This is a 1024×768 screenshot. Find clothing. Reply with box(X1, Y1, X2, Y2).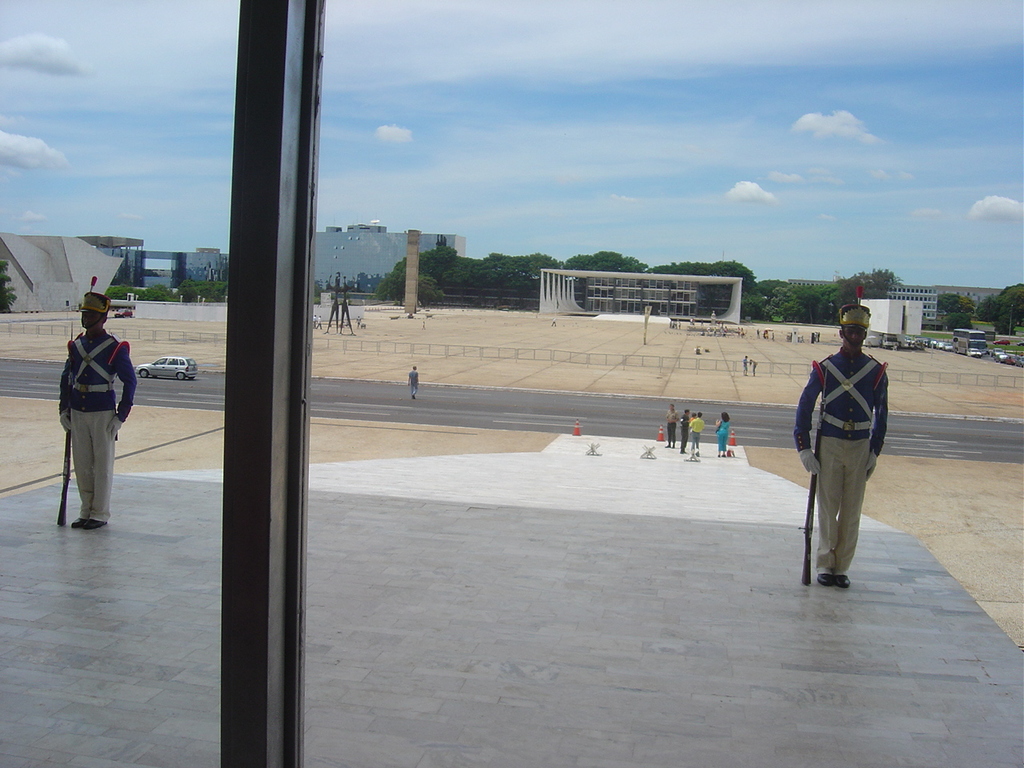
box(666, 410, 675, 446).
